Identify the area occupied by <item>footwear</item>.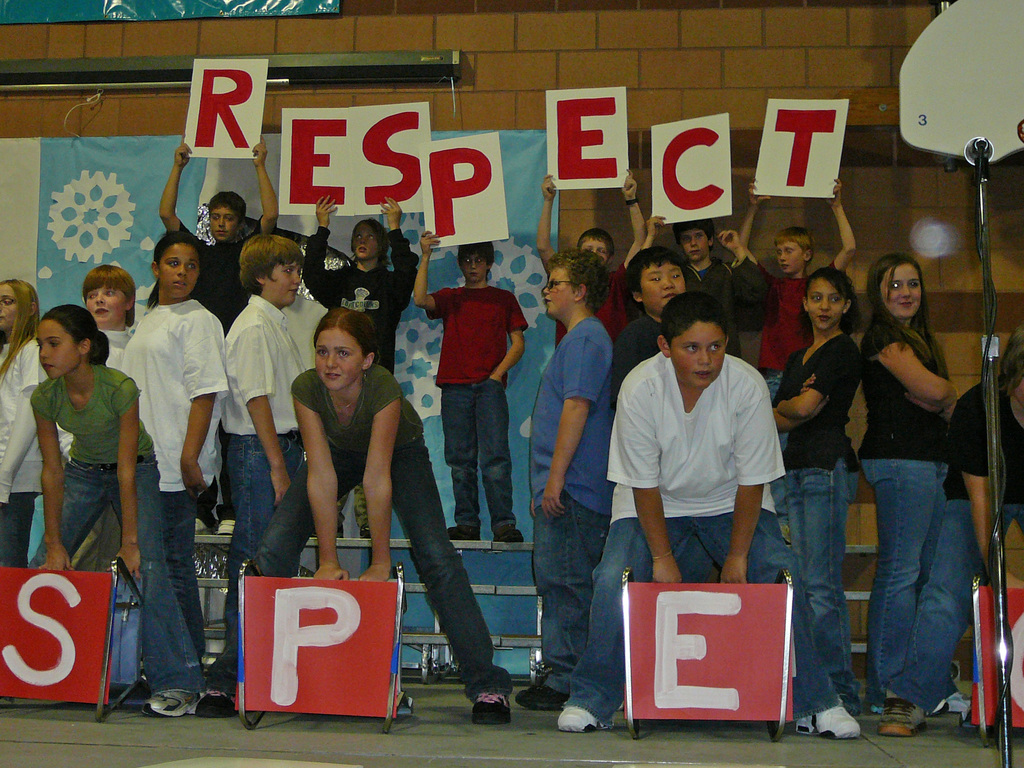
Area: x1=795 y1=719 x2=820 y2=732.
